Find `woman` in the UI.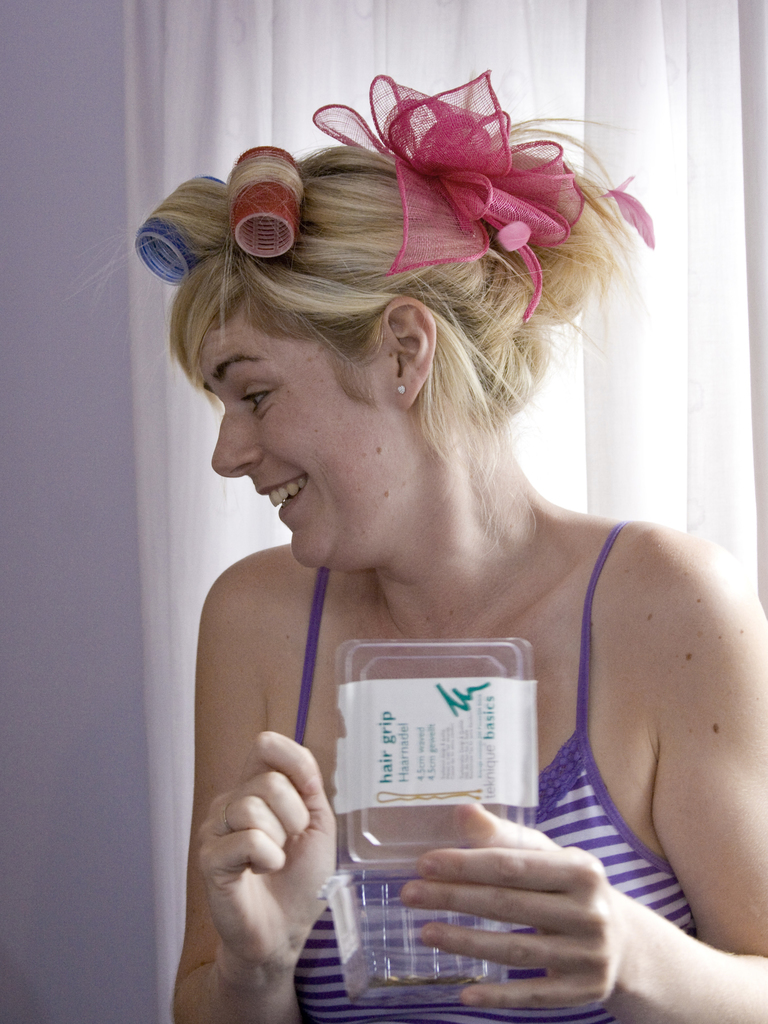
UI element at select_region(100, 106, 716, 921).
